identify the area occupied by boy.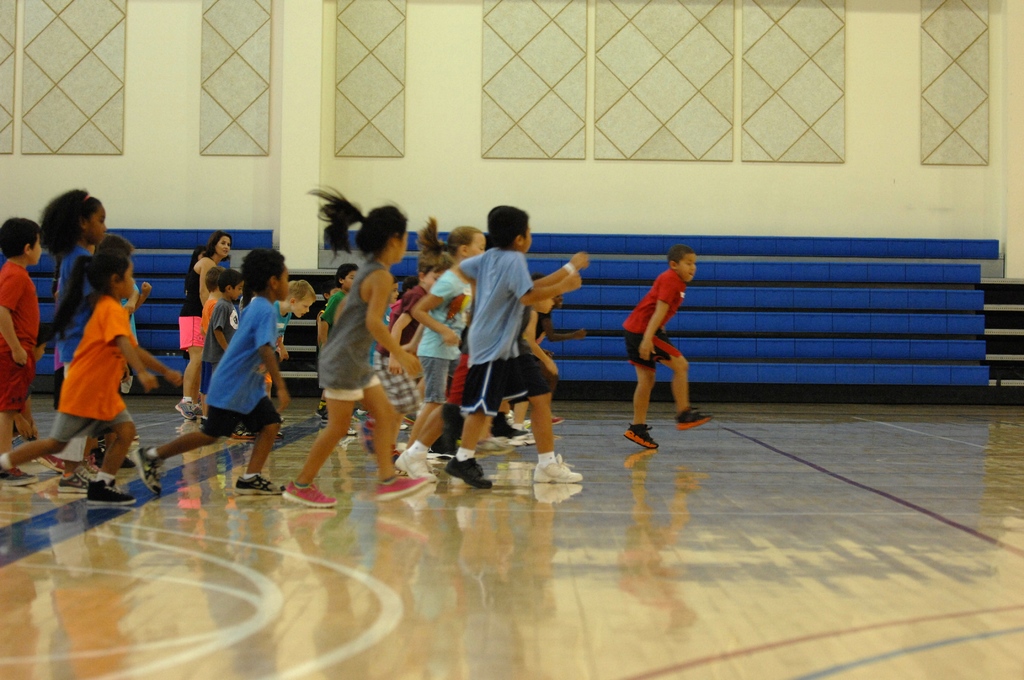
Area: locate(420, 212, 602, 474).
